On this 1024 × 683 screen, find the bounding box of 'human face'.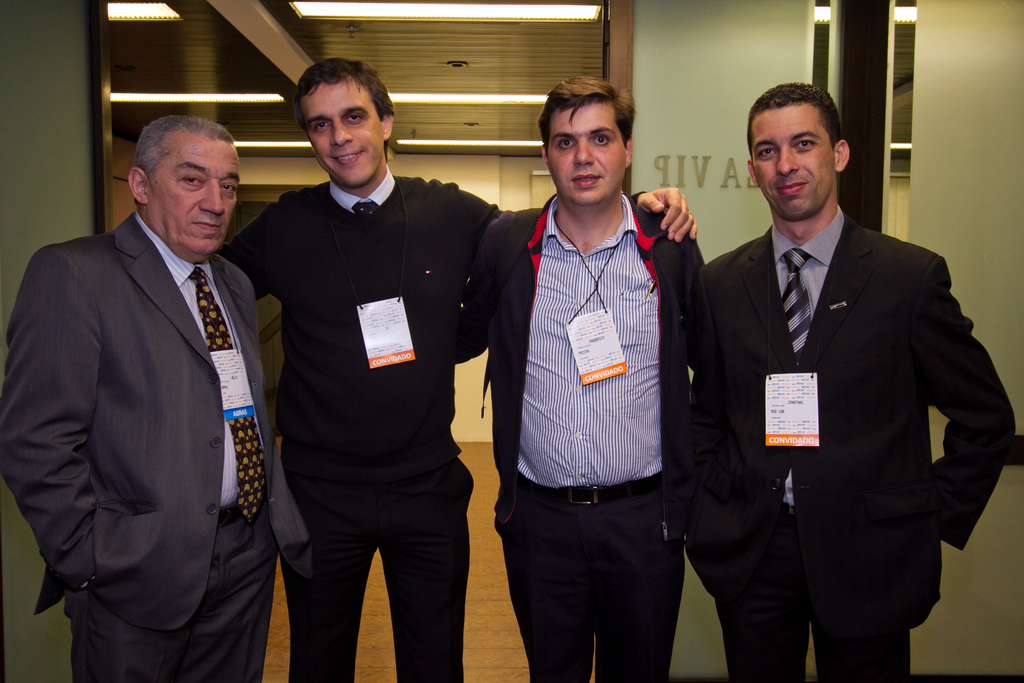
Bounding box: x1=545, y1=108, x2=627, y2=207.
